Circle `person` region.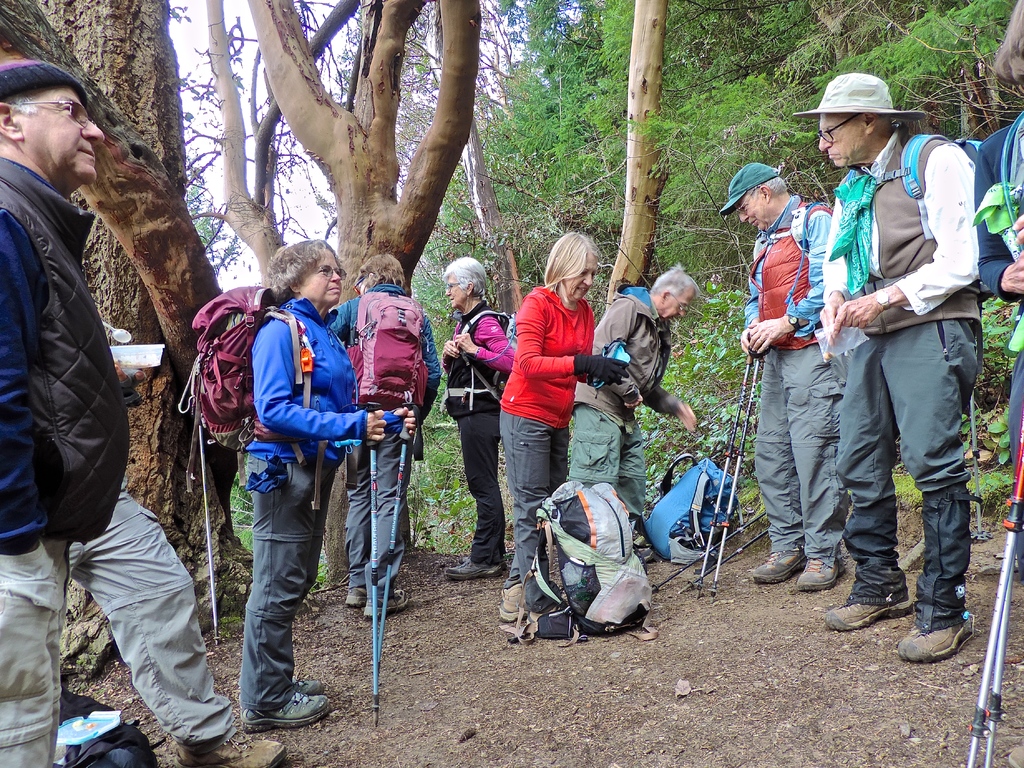
Region: (x1=572, y1=259, x2=698, y2=564).
